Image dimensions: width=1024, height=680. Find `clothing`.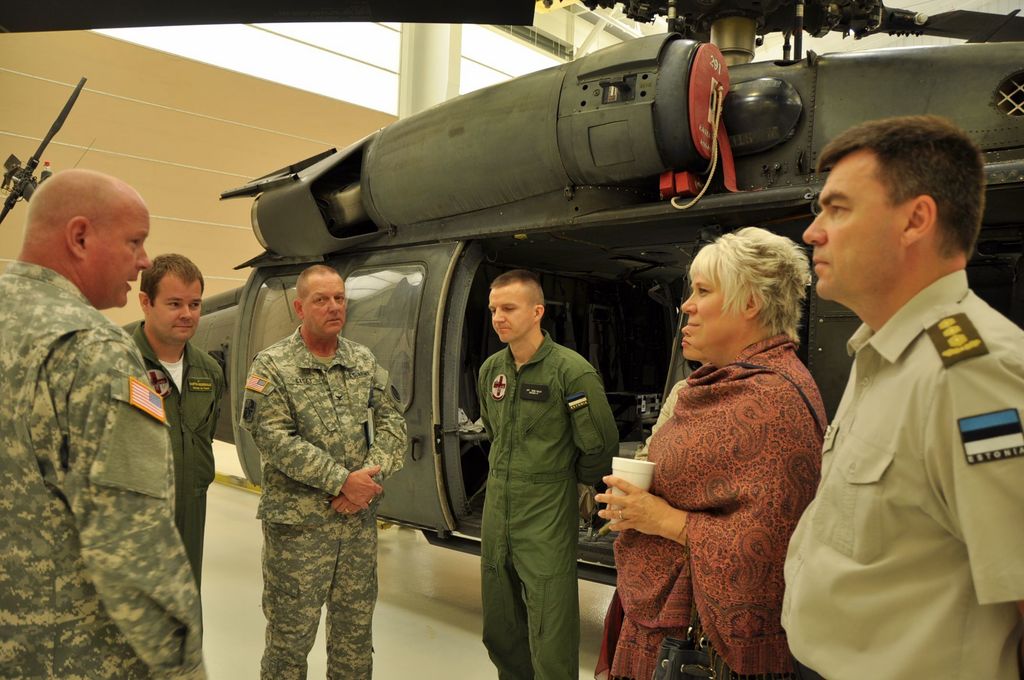
[x1=234, y1=323, x2=419, y2=679].
